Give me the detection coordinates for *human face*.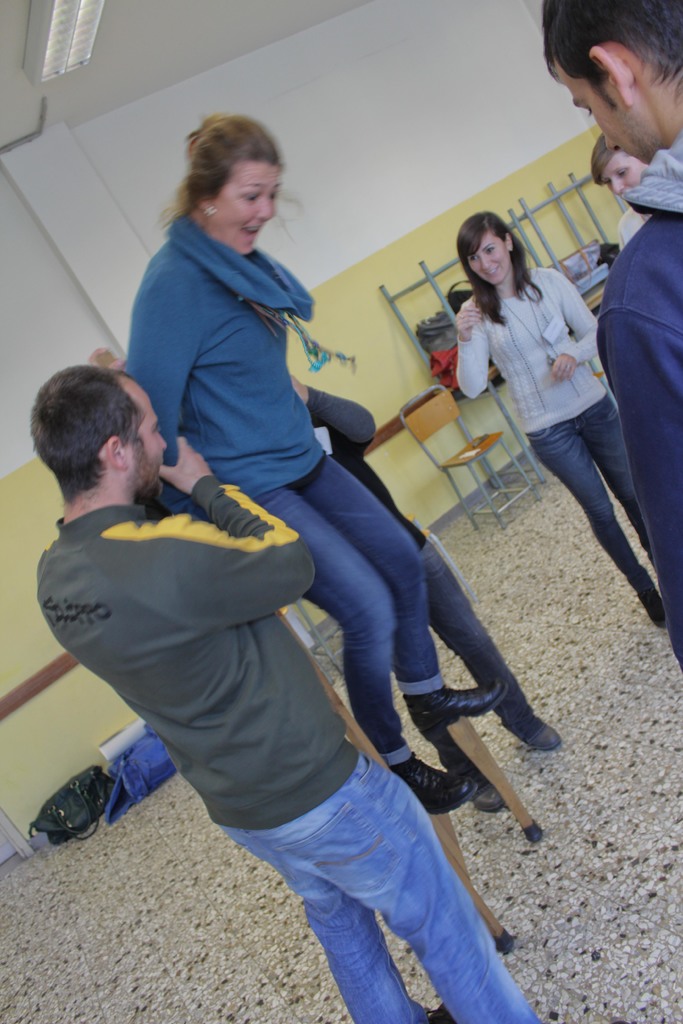
left=466, top=228, right=511, bottom=286.
